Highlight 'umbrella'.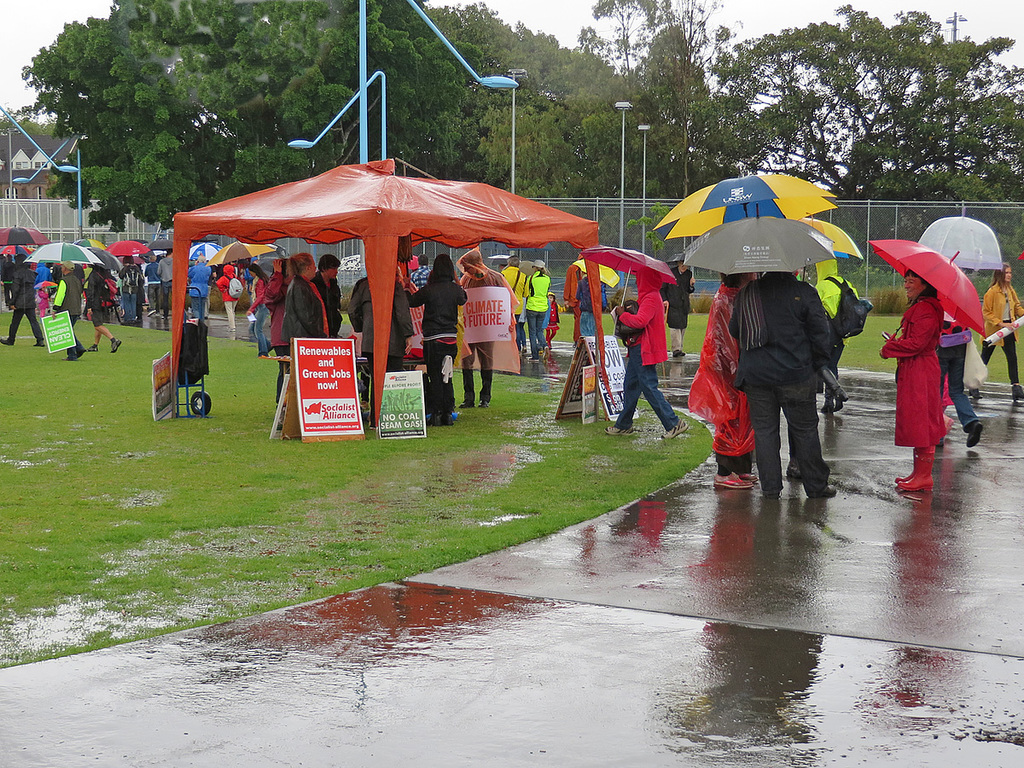
Highlighted region: region(100, 240, 146, 253).
